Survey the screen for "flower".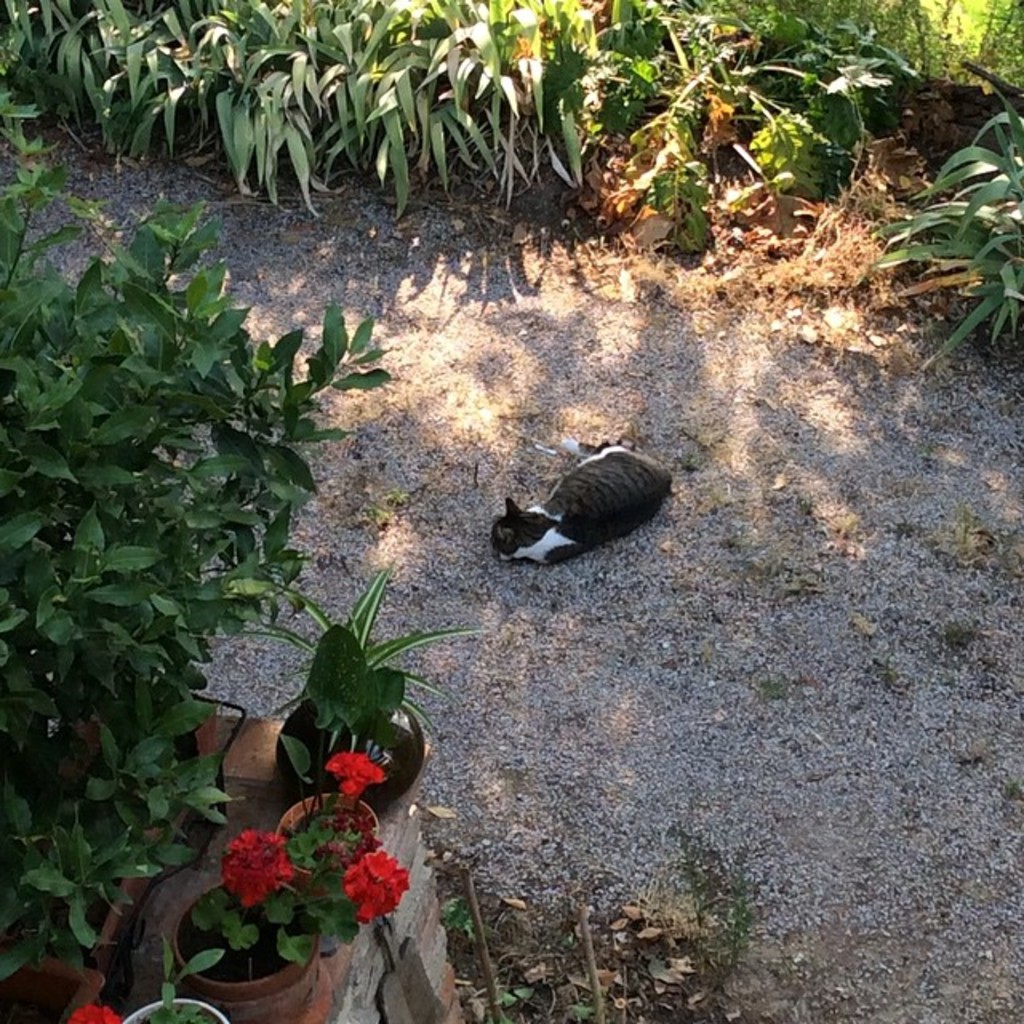
Survey found: bbox(331, 749, 379, 800).
